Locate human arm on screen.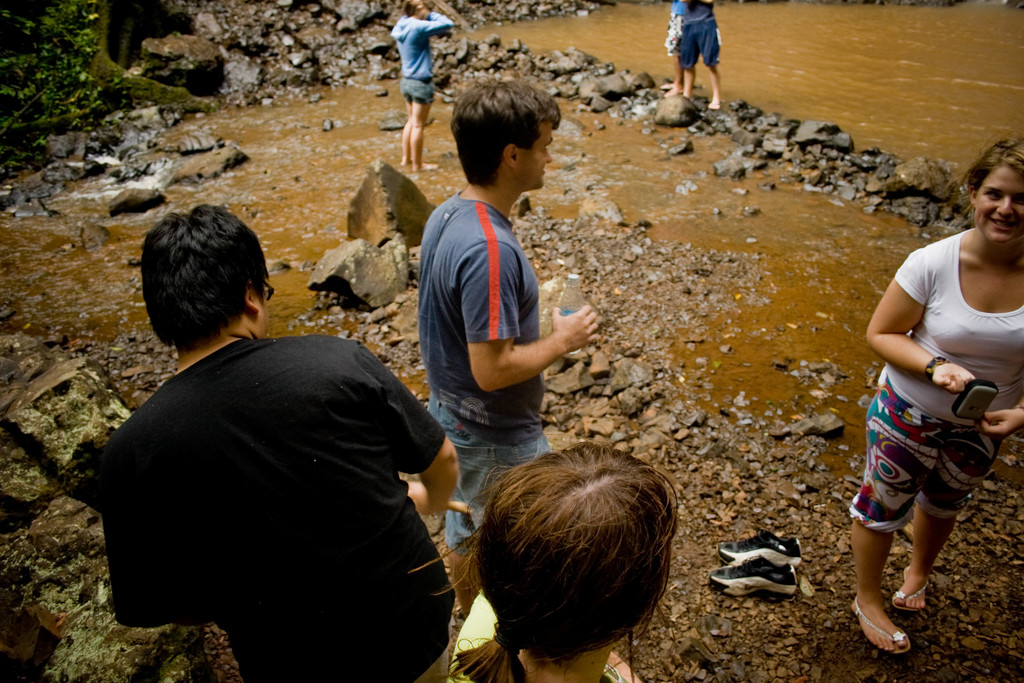
On screen at <bbox>347, 329, 466, 523</bbox>.
